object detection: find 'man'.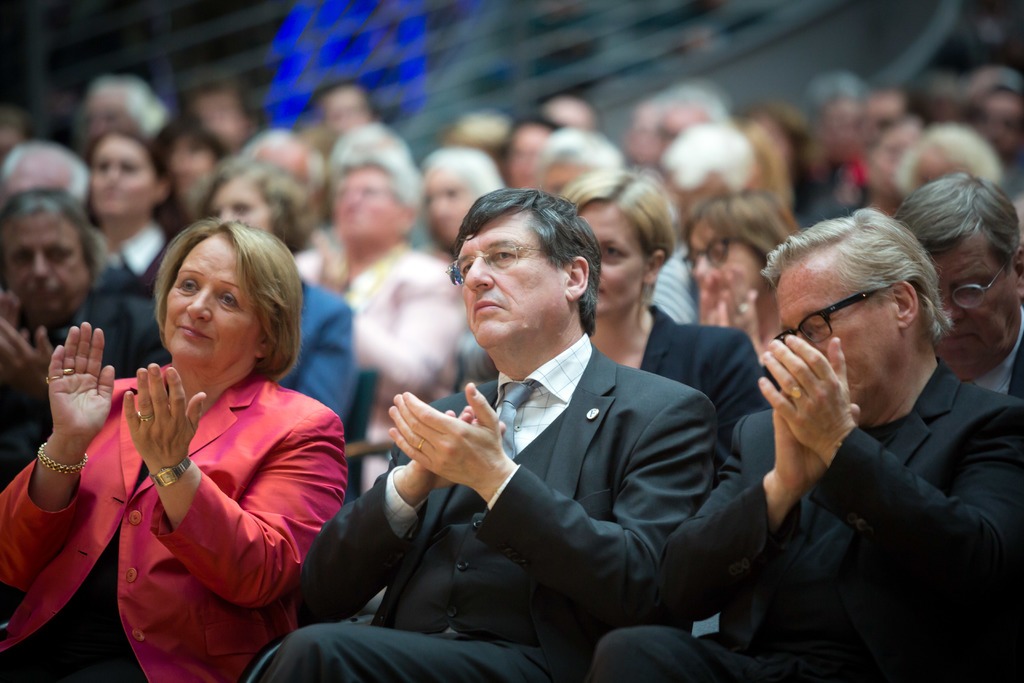
[244,188,715,682].
